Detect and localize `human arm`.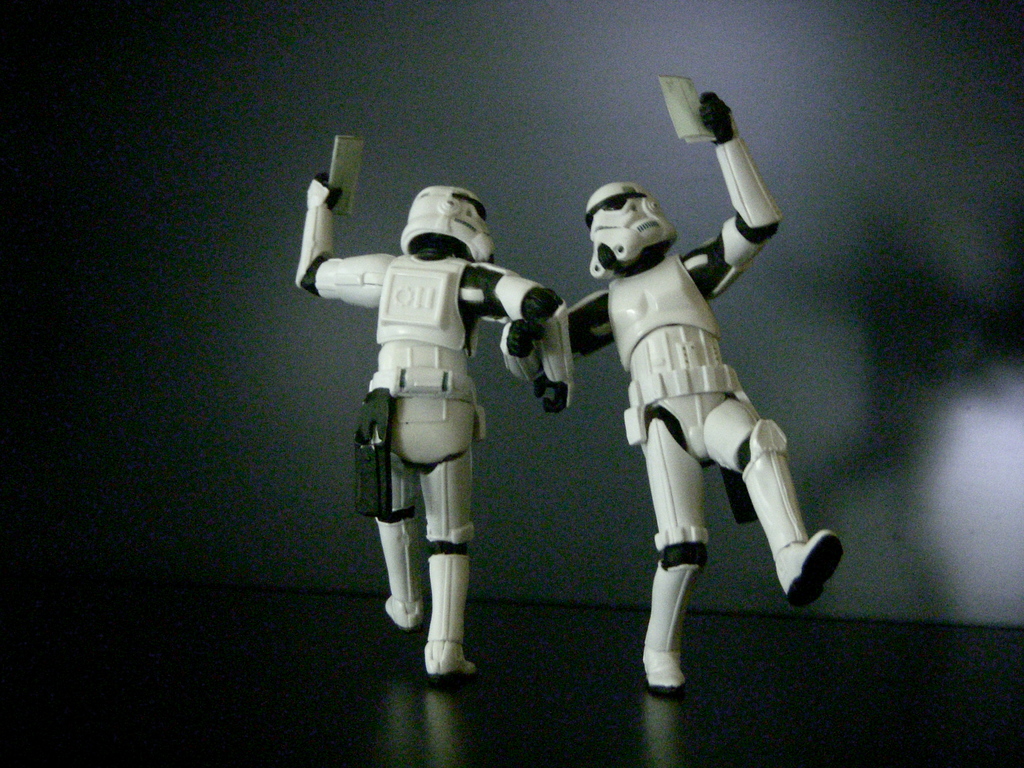
Localized at 294,172,396,315.
